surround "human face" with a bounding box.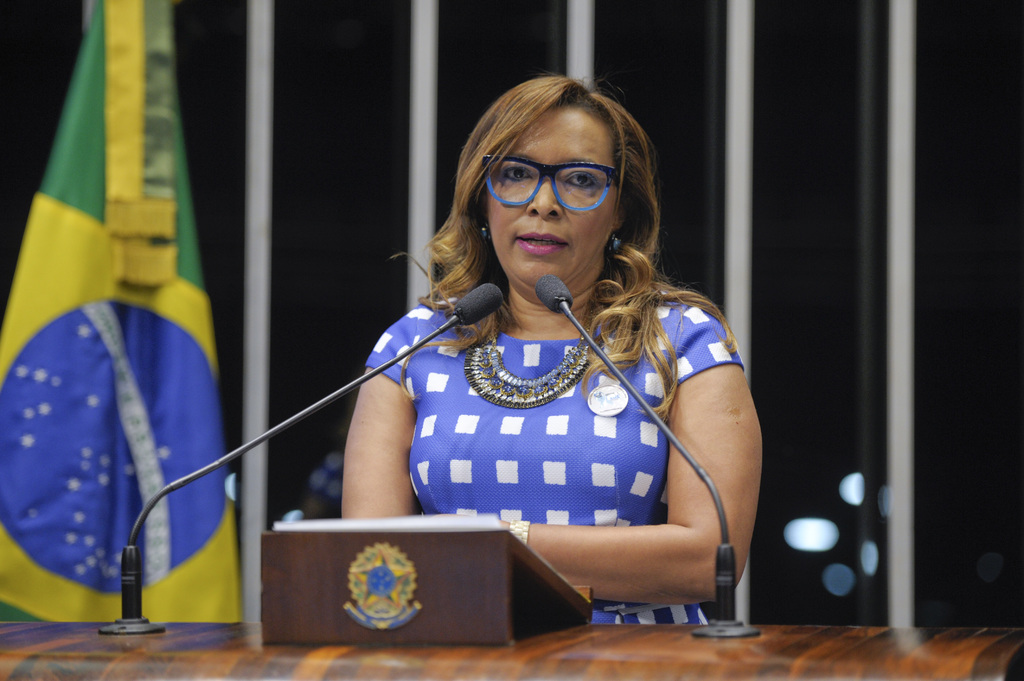
[486,108,610,294].
